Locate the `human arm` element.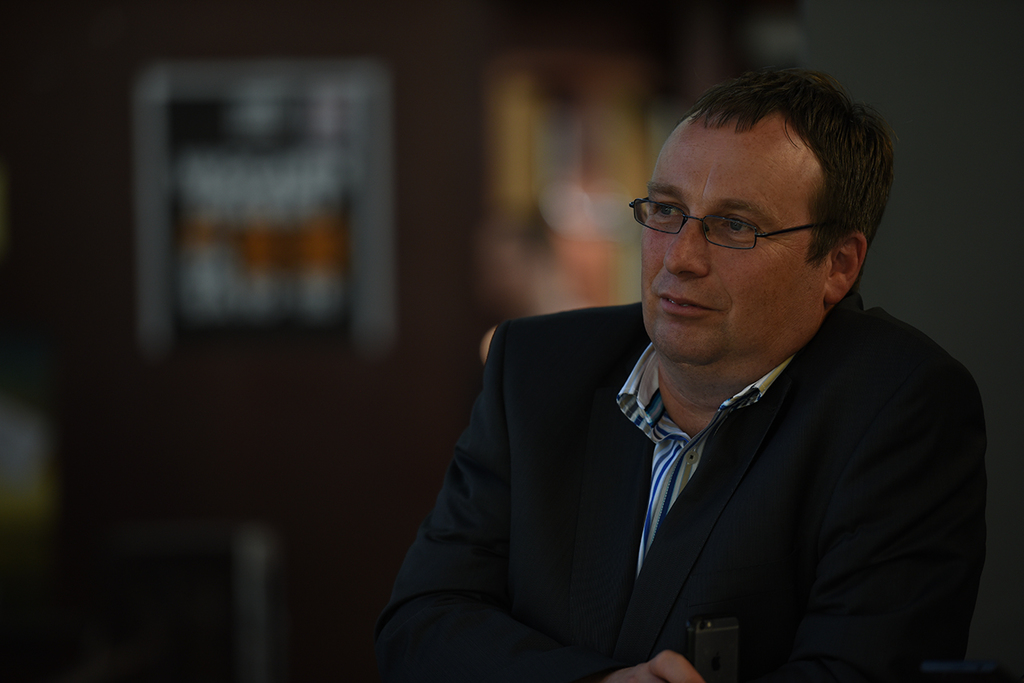
Element bbox: 398/406/526/657.
